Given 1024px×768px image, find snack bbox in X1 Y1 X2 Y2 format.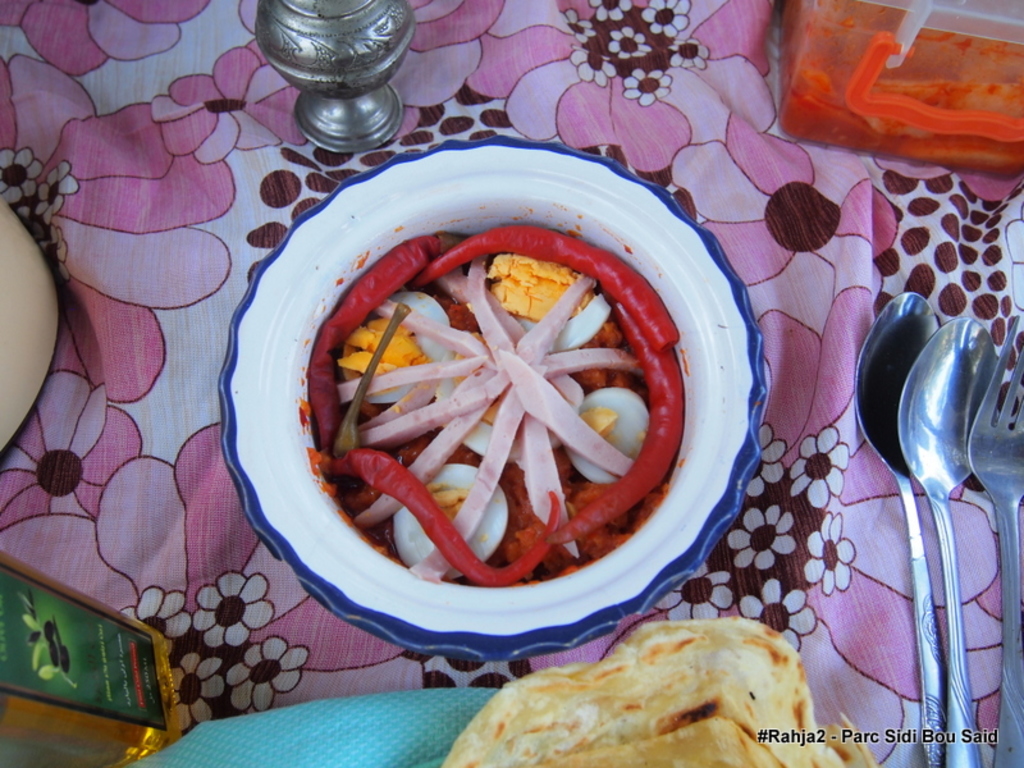
300 220 686 572.
